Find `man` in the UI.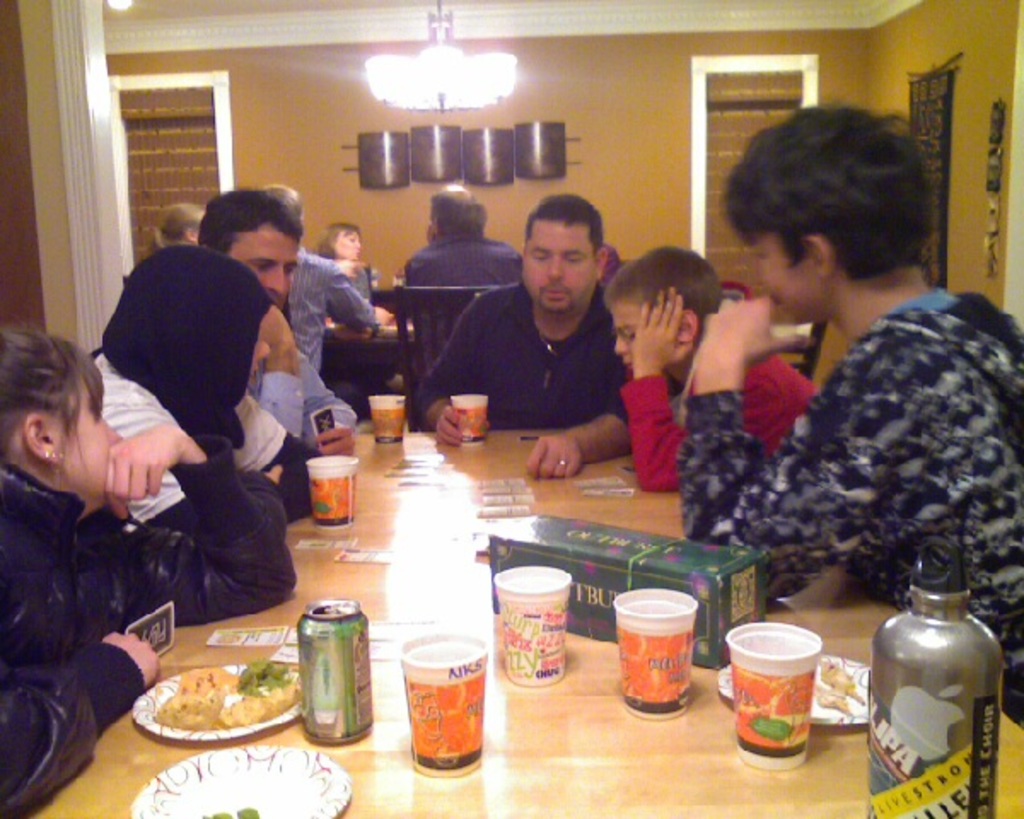
UI element at box(403, 184, 521, 370).
